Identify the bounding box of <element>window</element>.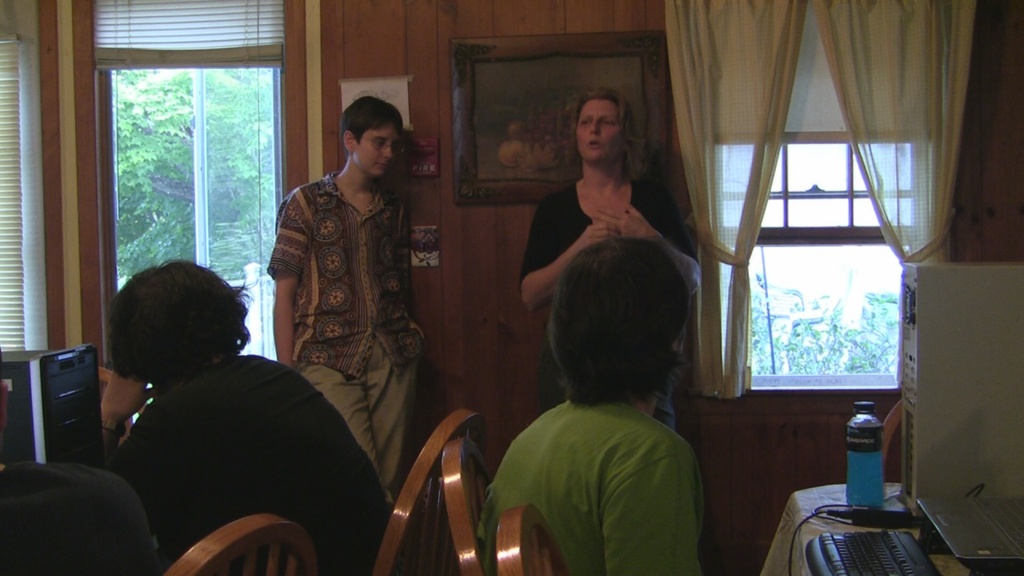
[713,131,918,382].
